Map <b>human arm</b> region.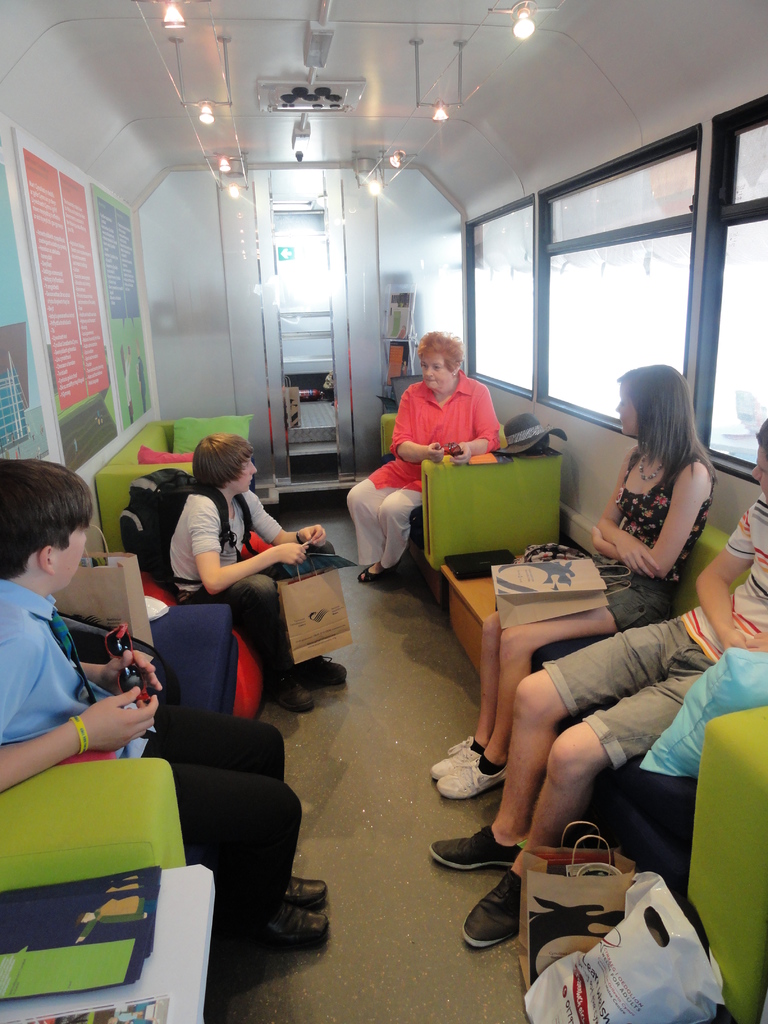
Mapped to 0/684/155/794.
